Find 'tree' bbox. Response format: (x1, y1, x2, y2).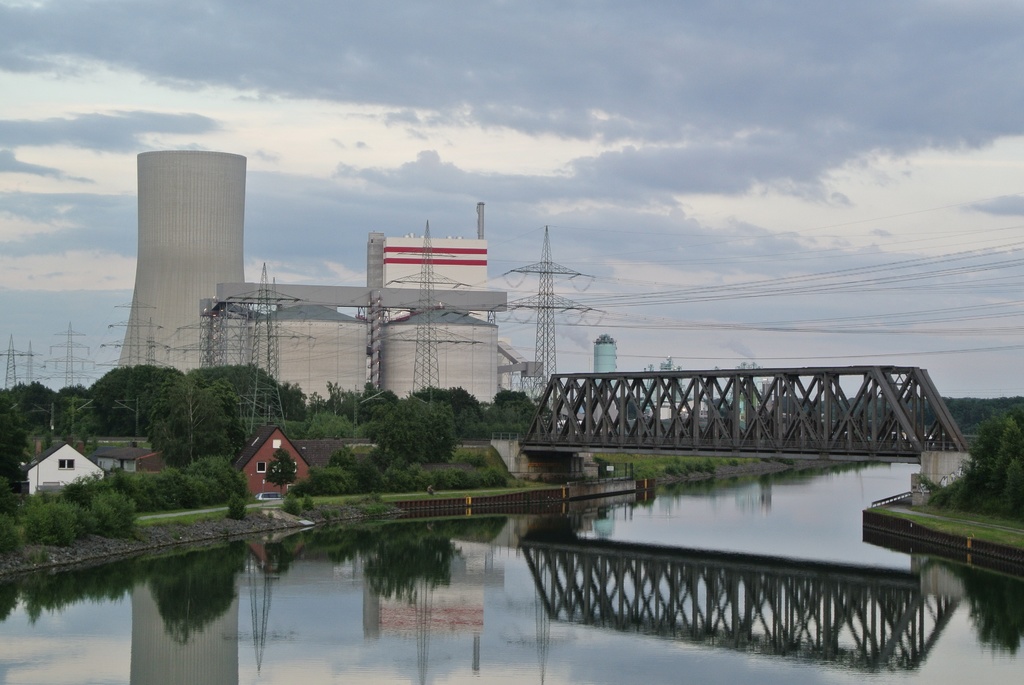
(253, 411, 323, 448).
